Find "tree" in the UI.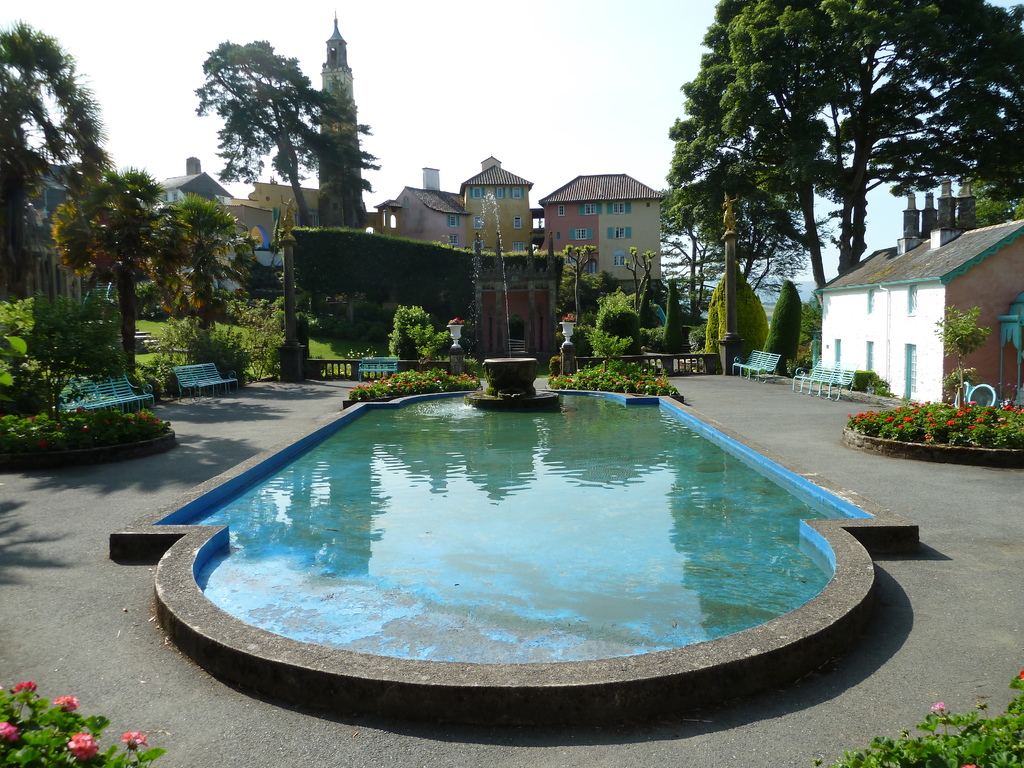
UI element at region(659, 172, 788, 333).
